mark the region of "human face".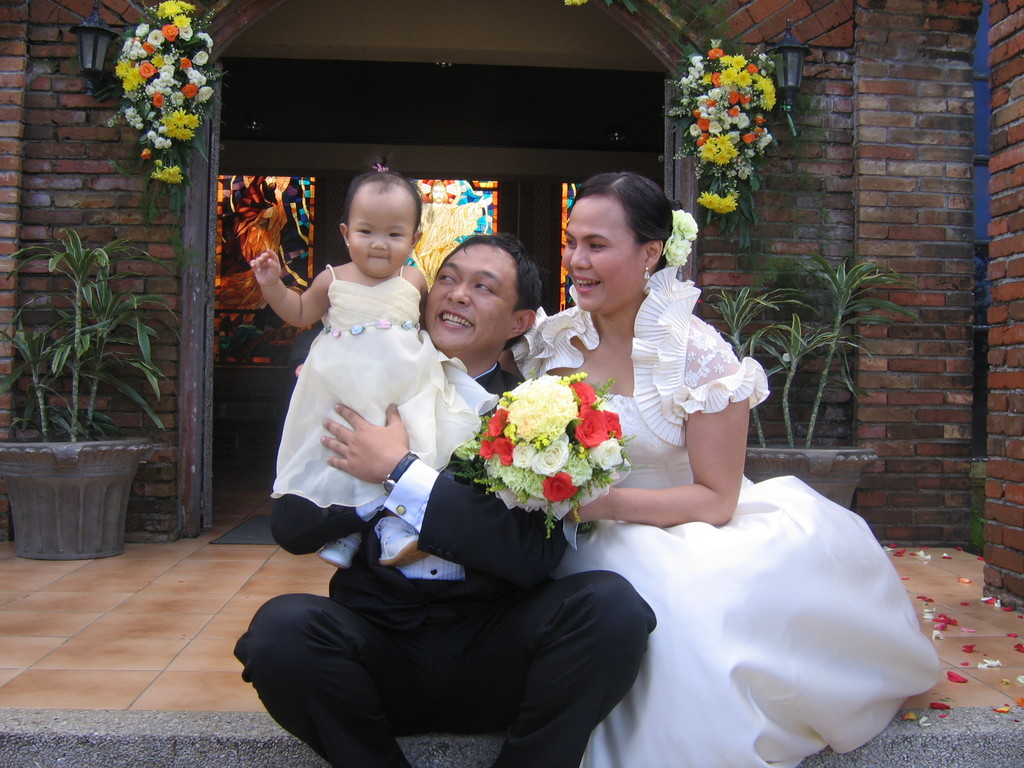
Region: <bbox>426, 243, 515, 351</bbox>.
